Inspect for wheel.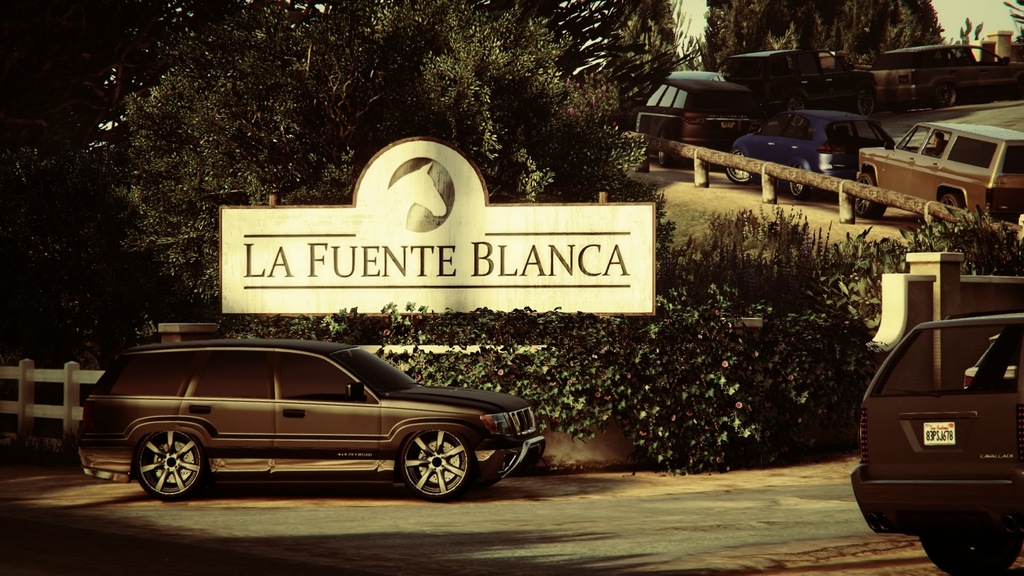
Inspection: 790/165/806/195.
